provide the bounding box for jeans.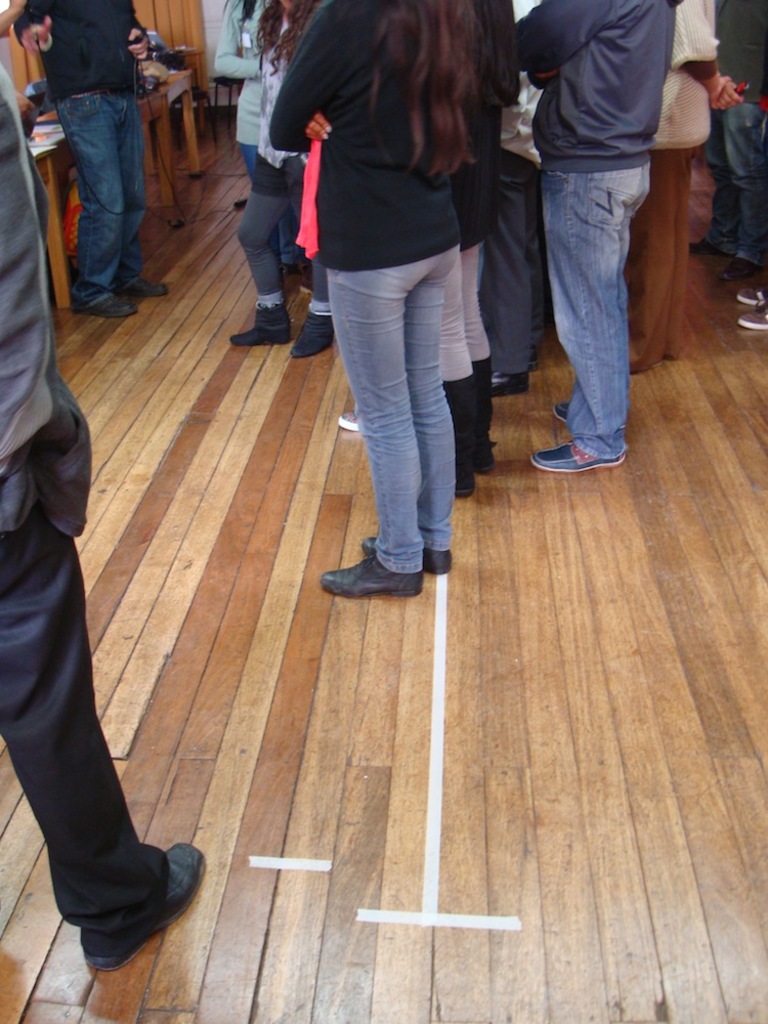
<region>535, 79, 665, 471</region>.
